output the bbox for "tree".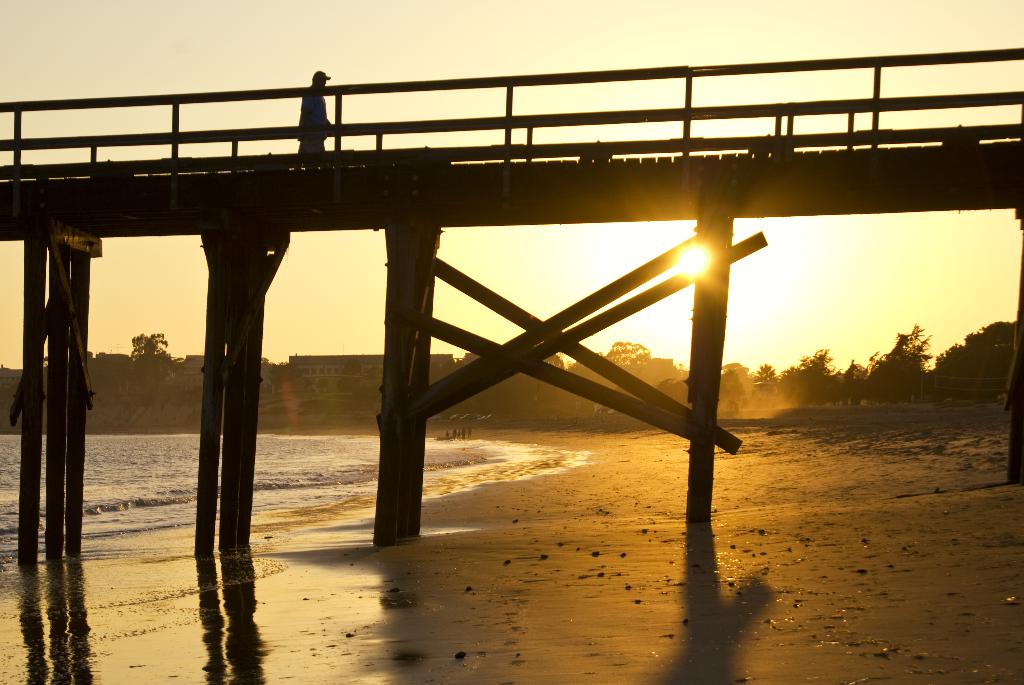
<box>110,321,178,413</box>.
